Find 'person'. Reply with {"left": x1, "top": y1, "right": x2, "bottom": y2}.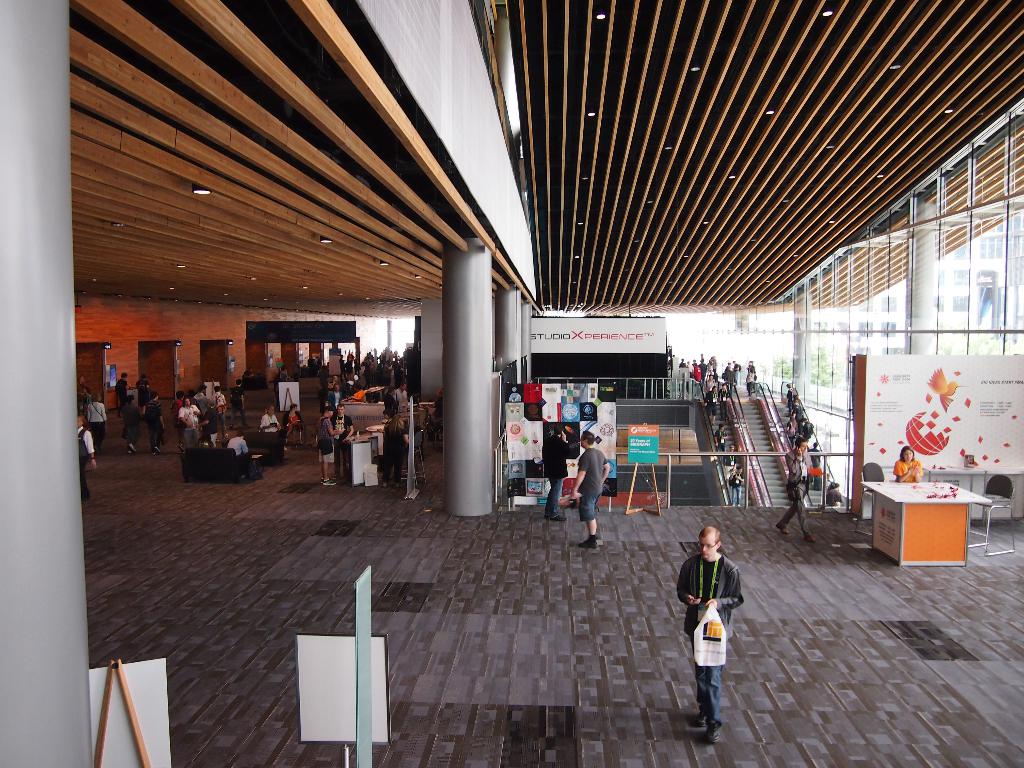
{"left": 570, "top": 428, "right": 612, "bottom": 555}.
